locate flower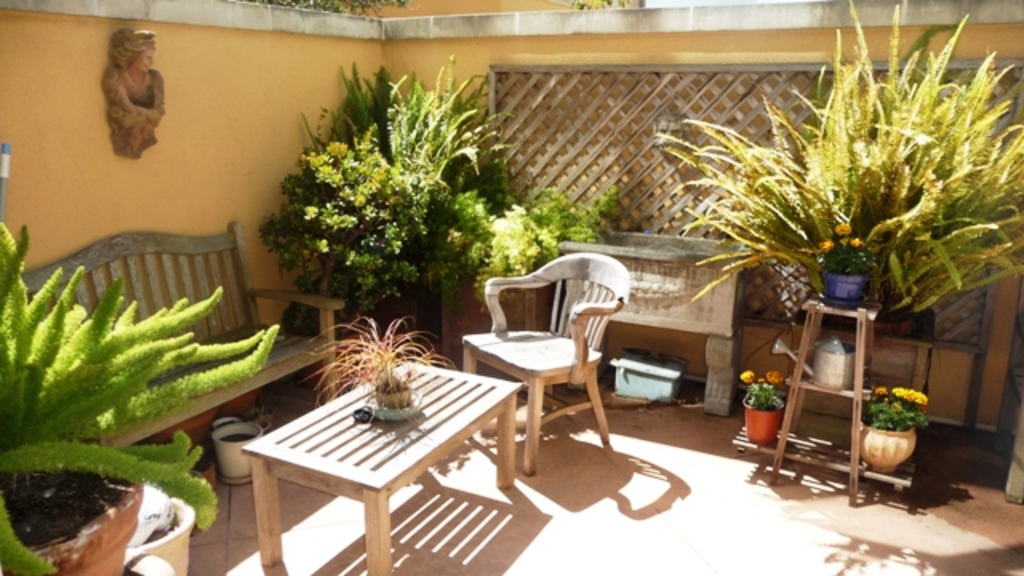
[x1=770, y1=371, x2=779, y2=382]
